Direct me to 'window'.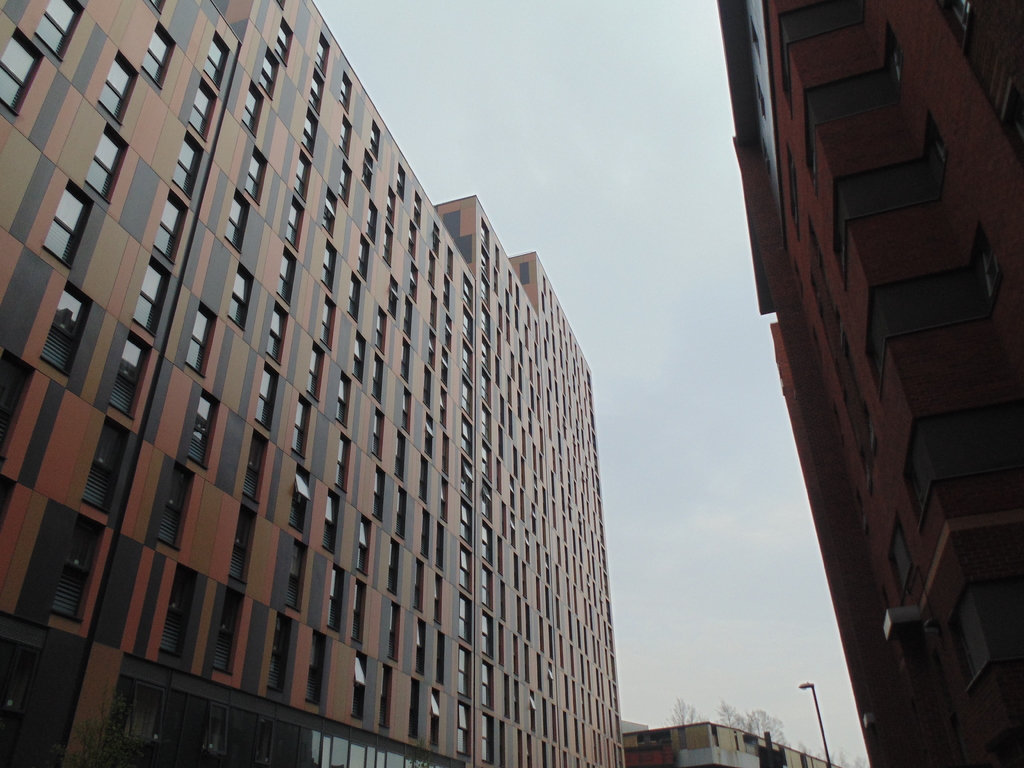
Direction: detection(310, 628, 330, 704).
